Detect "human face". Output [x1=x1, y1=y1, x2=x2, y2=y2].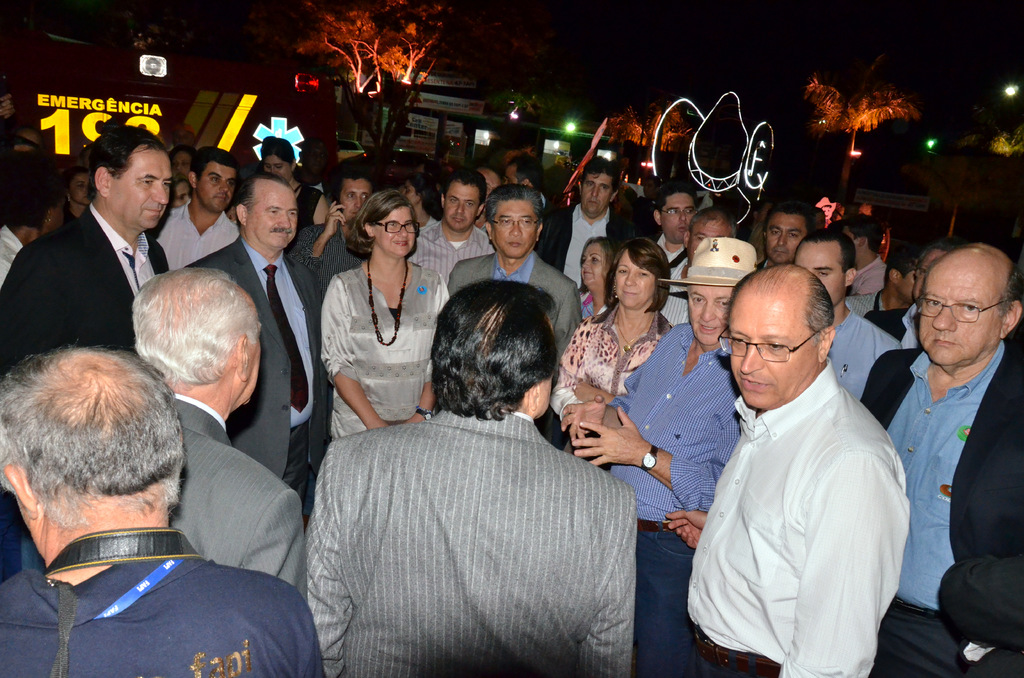
[x1=340, y1=181, x2=372, y2=223].
